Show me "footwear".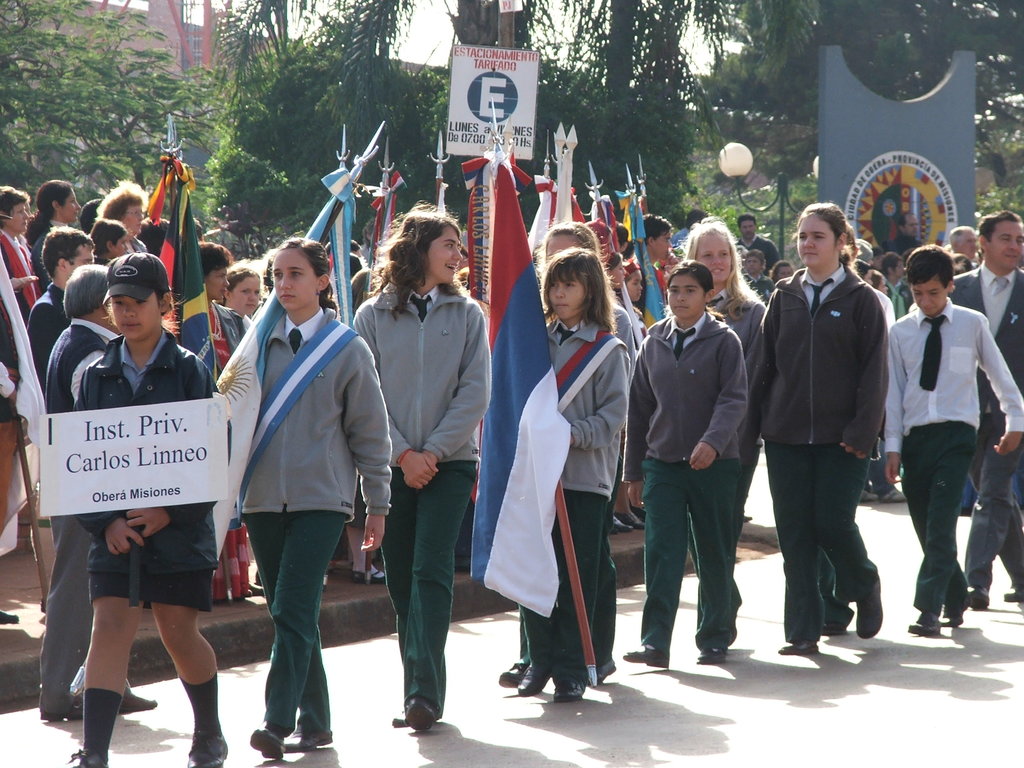
"footwear" is here: (407,698,435,732).
